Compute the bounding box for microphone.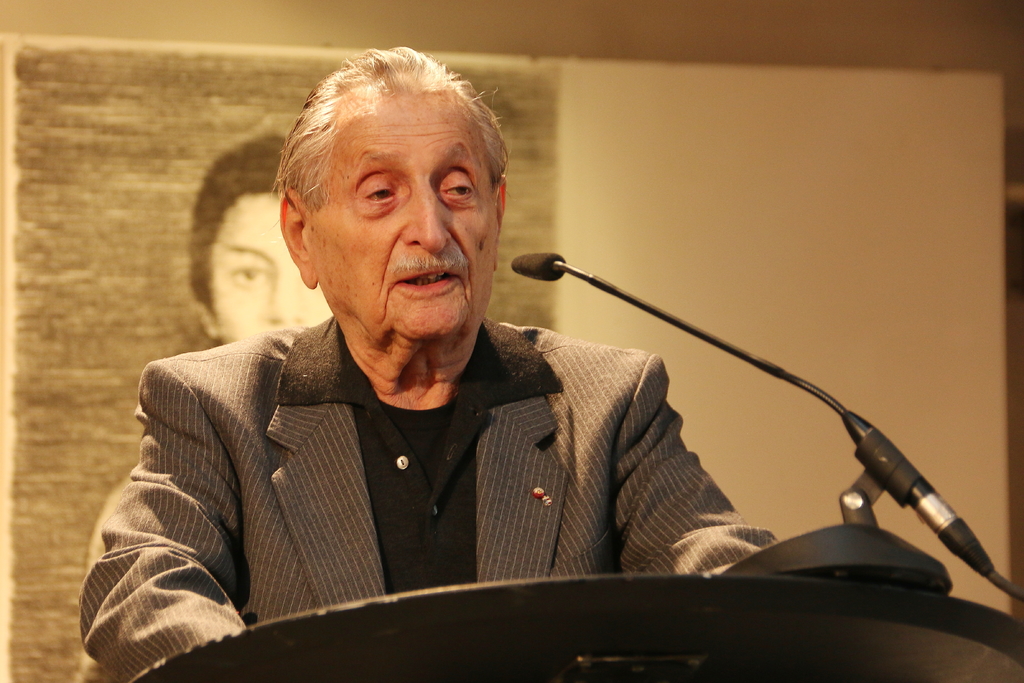
bbox=[498, 247, 847, 418].
